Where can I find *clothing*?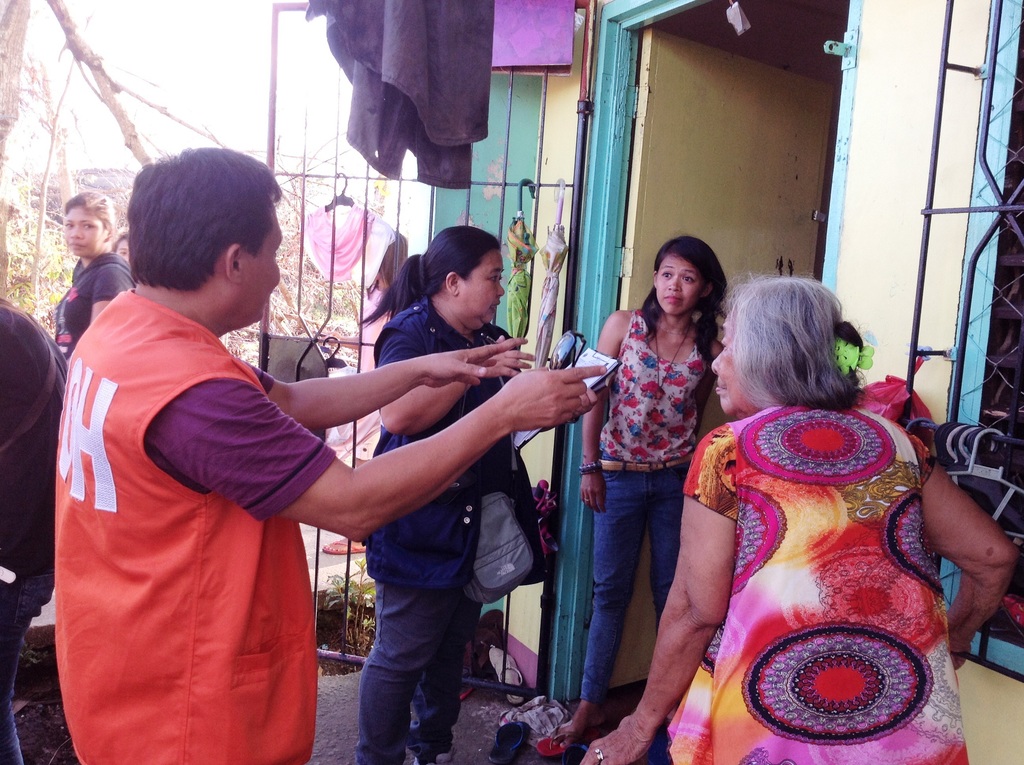
You can find it at x1=55, y1=229, x2=376, y2=747.
